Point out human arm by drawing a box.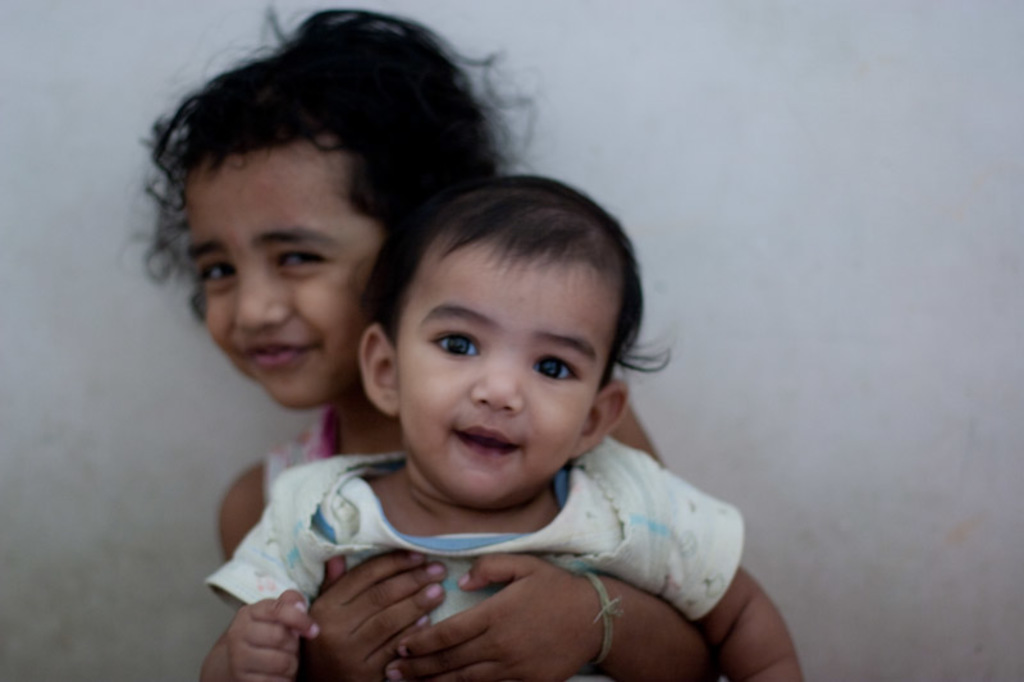
[x1=212, y1=453, x2=453, y2=681].
